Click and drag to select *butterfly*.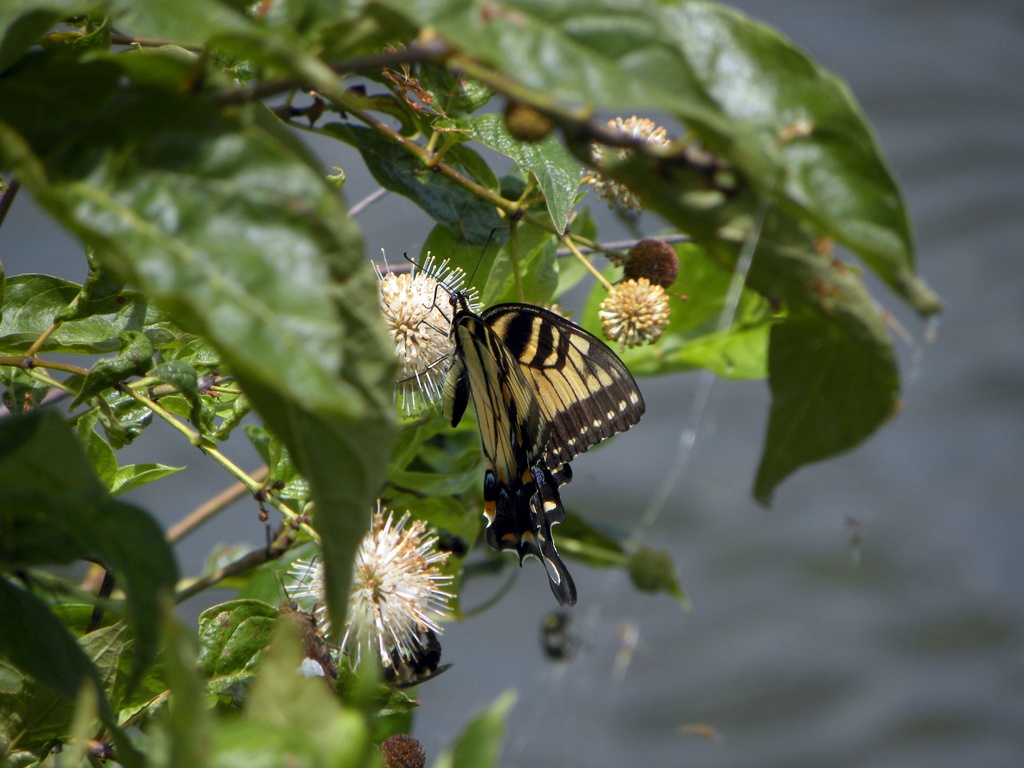
Selection: 376:259:647:564.
